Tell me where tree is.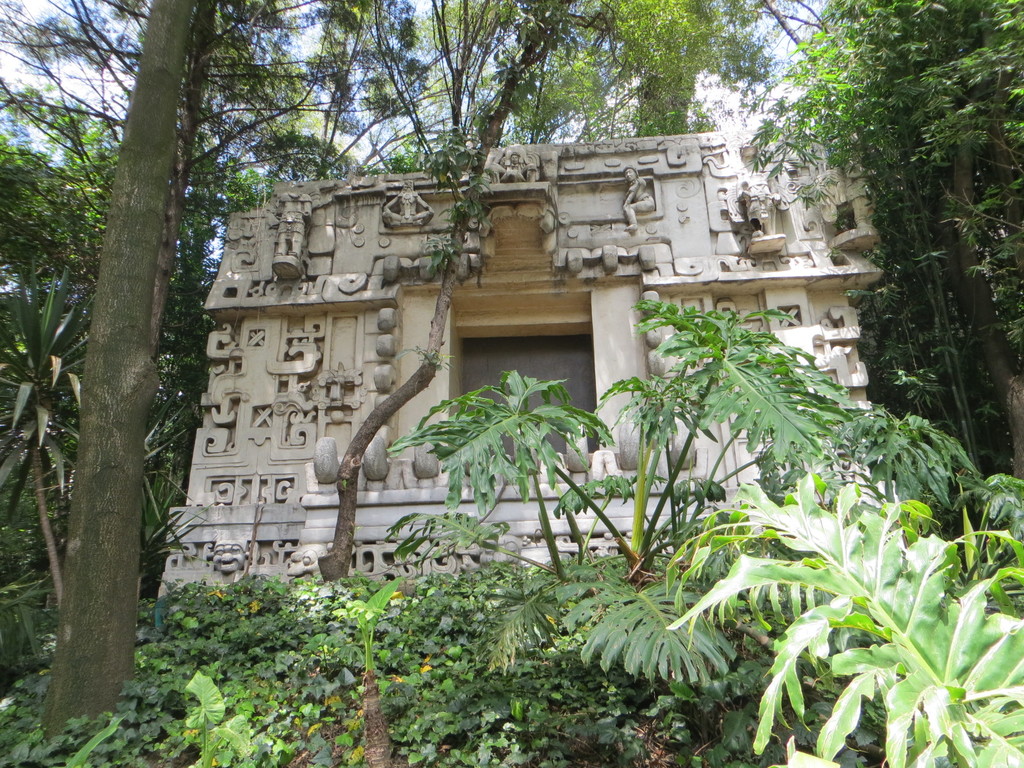
tree is at [272, 0, 705, 710].
